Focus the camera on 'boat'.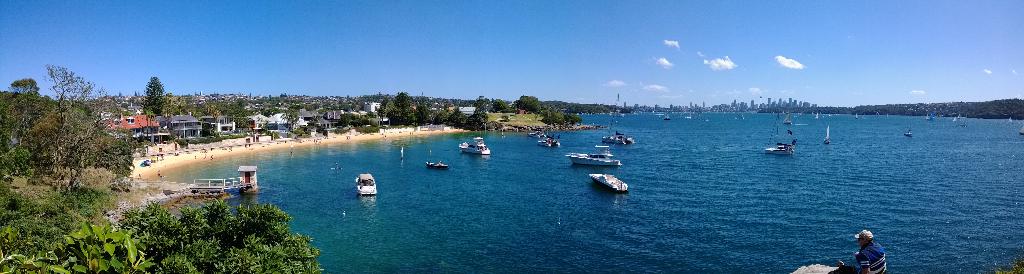
Focus region: BBox(591, 173, 632, 196).
